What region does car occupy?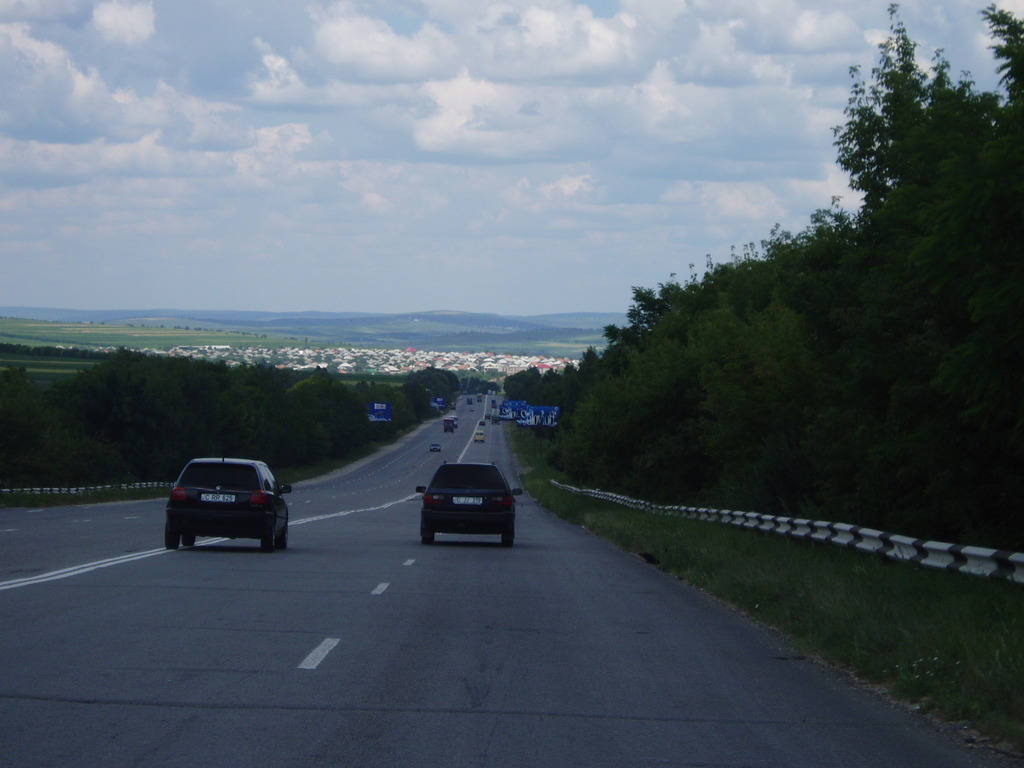
[x1=412, y1=464, x2=529, y2=542].
